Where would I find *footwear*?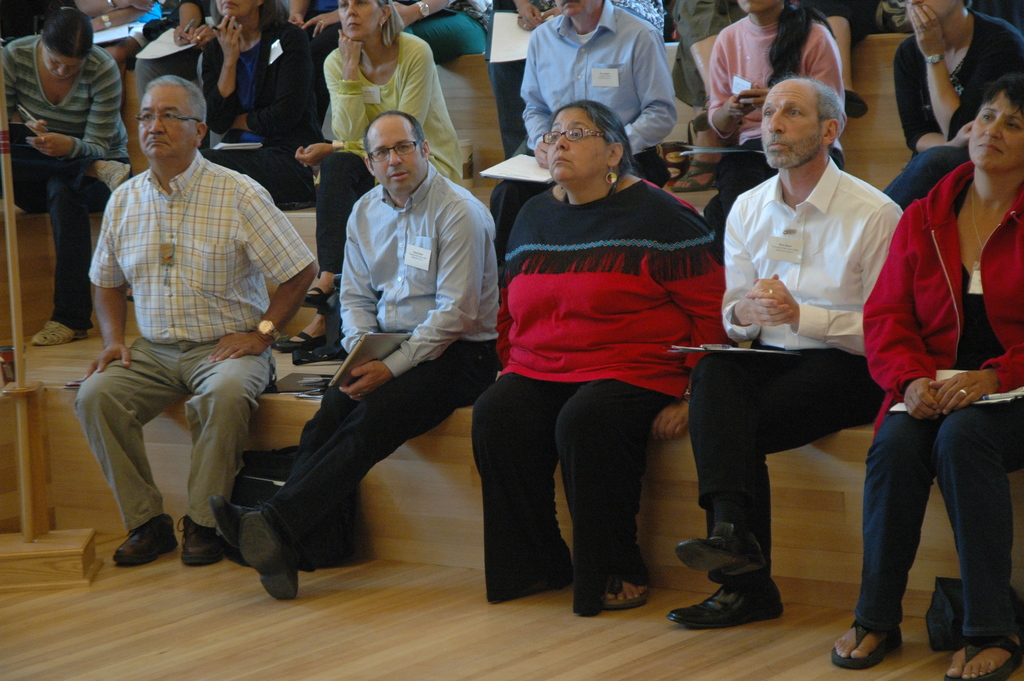
At 826, 610, 906, 669.
